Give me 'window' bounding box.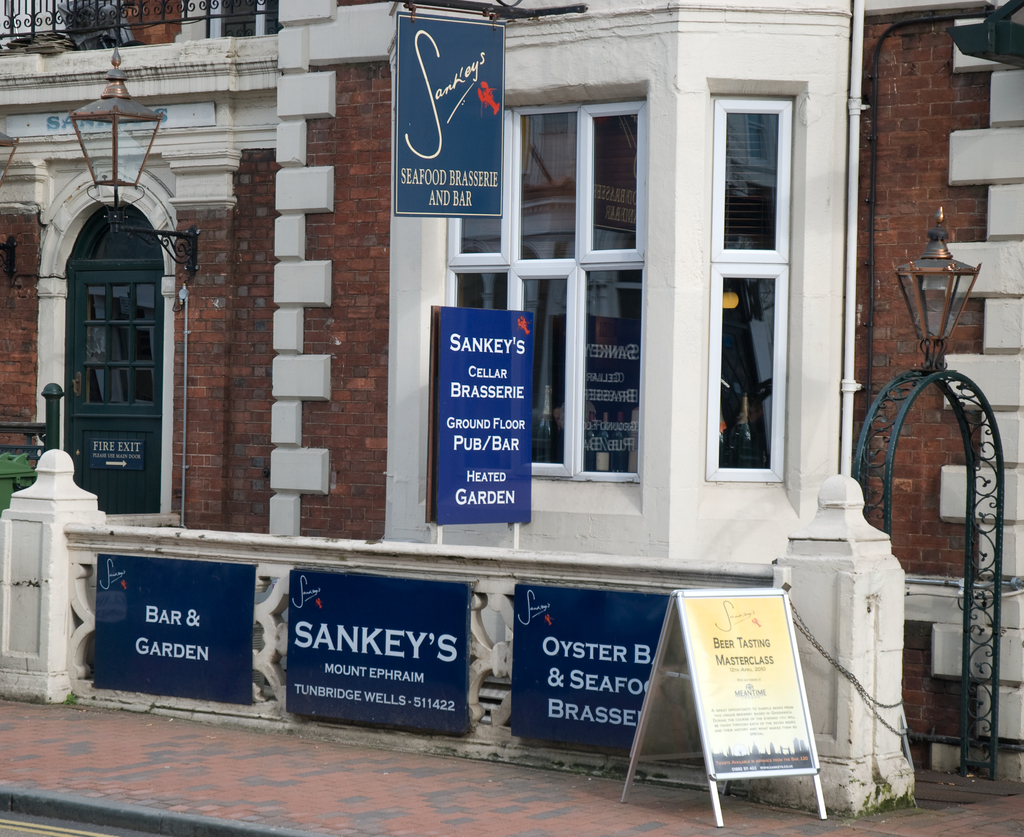
left=709, top=260, right=778, bottom=486.
